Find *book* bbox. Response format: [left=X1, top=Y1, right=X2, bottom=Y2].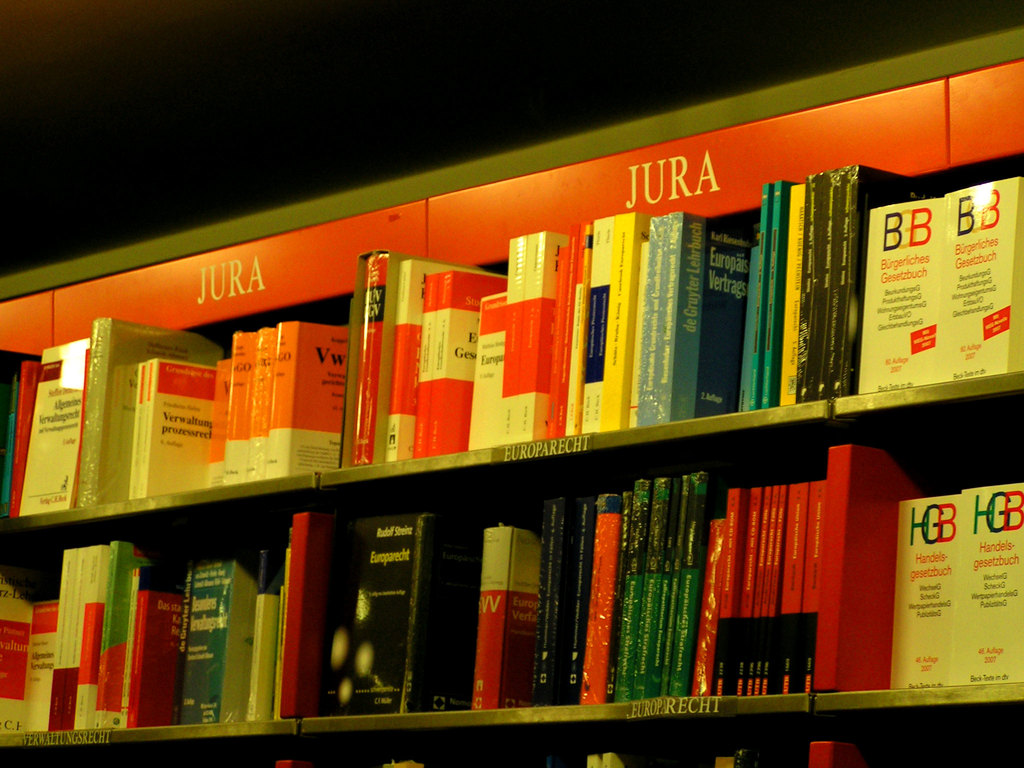
[left=382, top=758, right=428, bottom=767].
